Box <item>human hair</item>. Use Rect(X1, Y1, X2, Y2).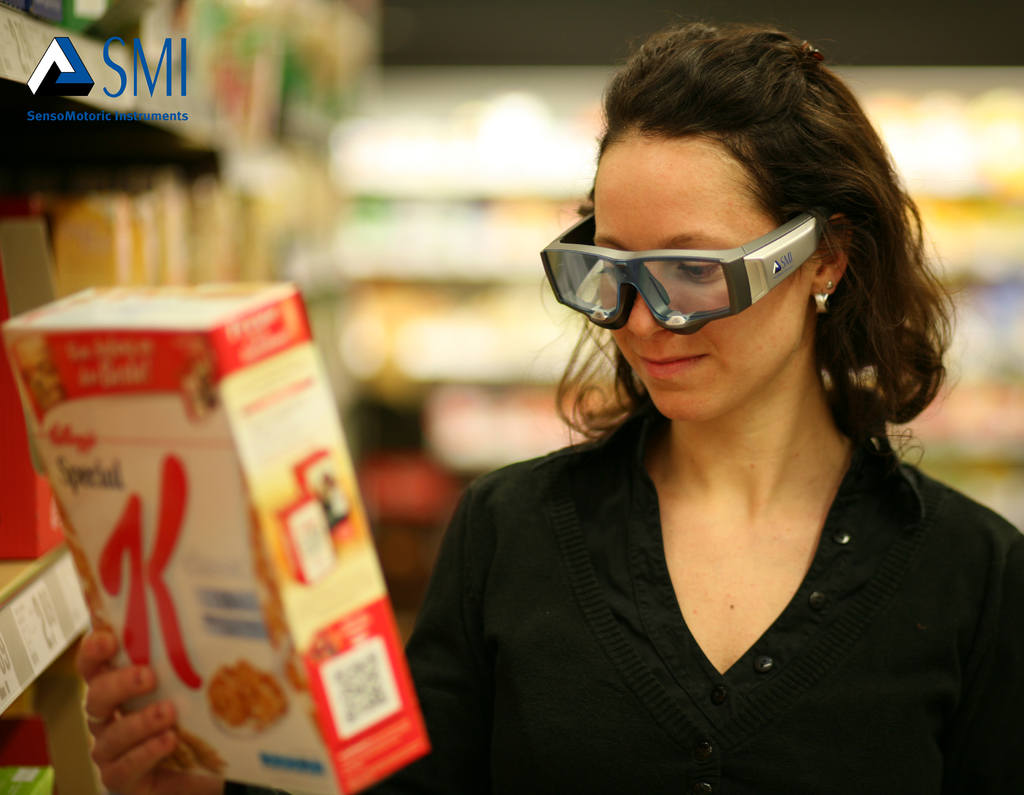
Rect(523, 8, 988, 471).
